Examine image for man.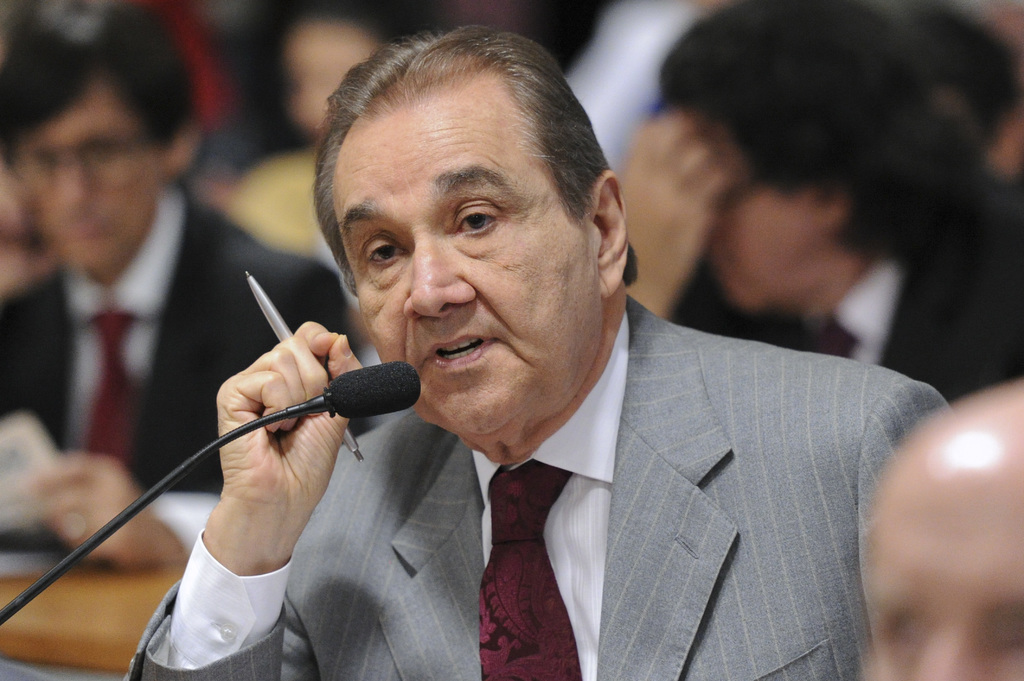
Examination result: 598/0/1023/408.
